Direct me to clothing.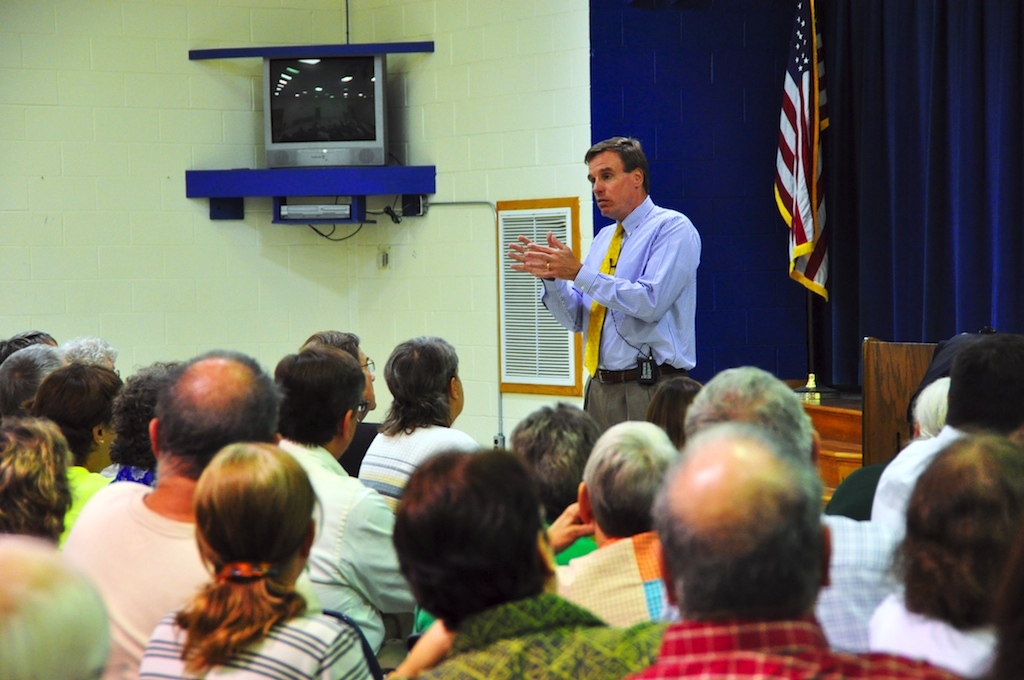
Direction: (537,194,699,433).
